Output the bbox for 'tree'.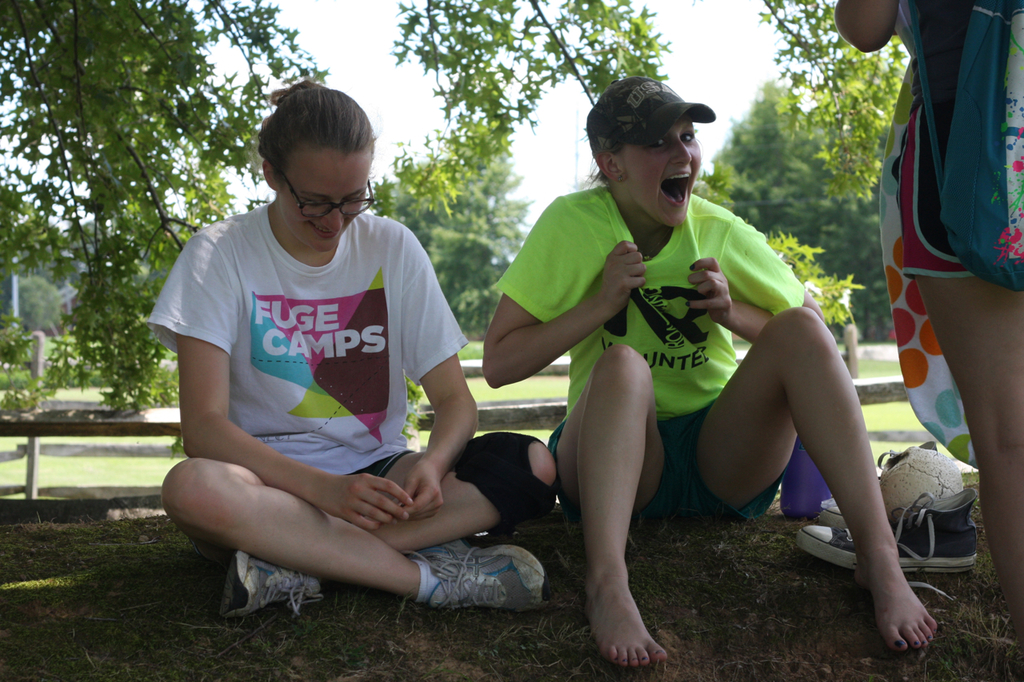
rect(387, 0, 673, 221).
